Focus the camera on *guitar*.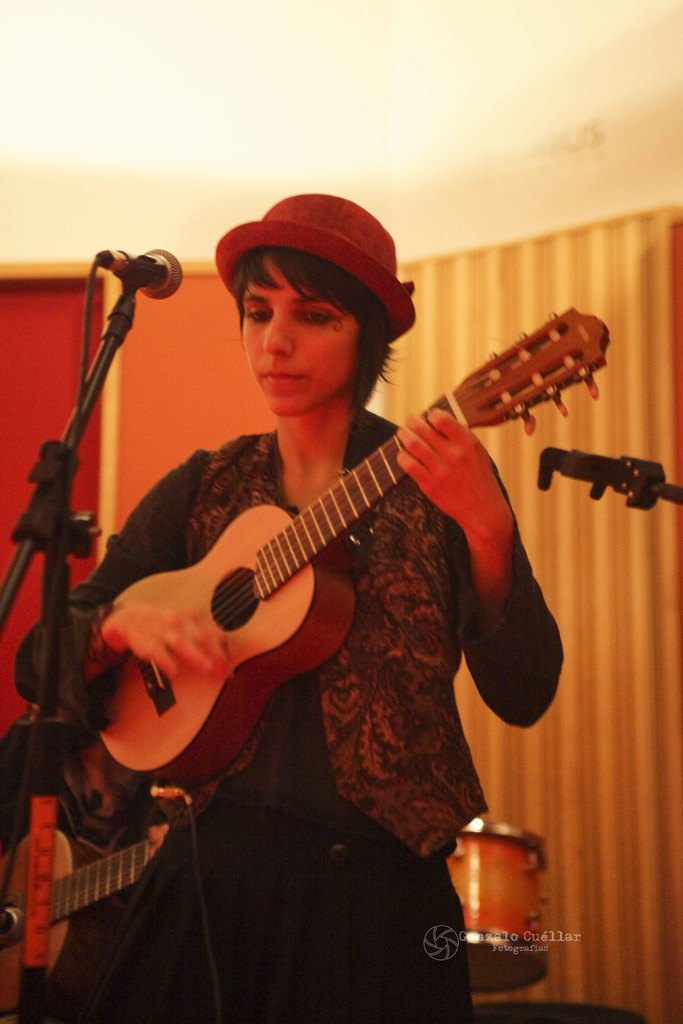
Focus region: [left=0, top=799, right=197, bottom=1023].
